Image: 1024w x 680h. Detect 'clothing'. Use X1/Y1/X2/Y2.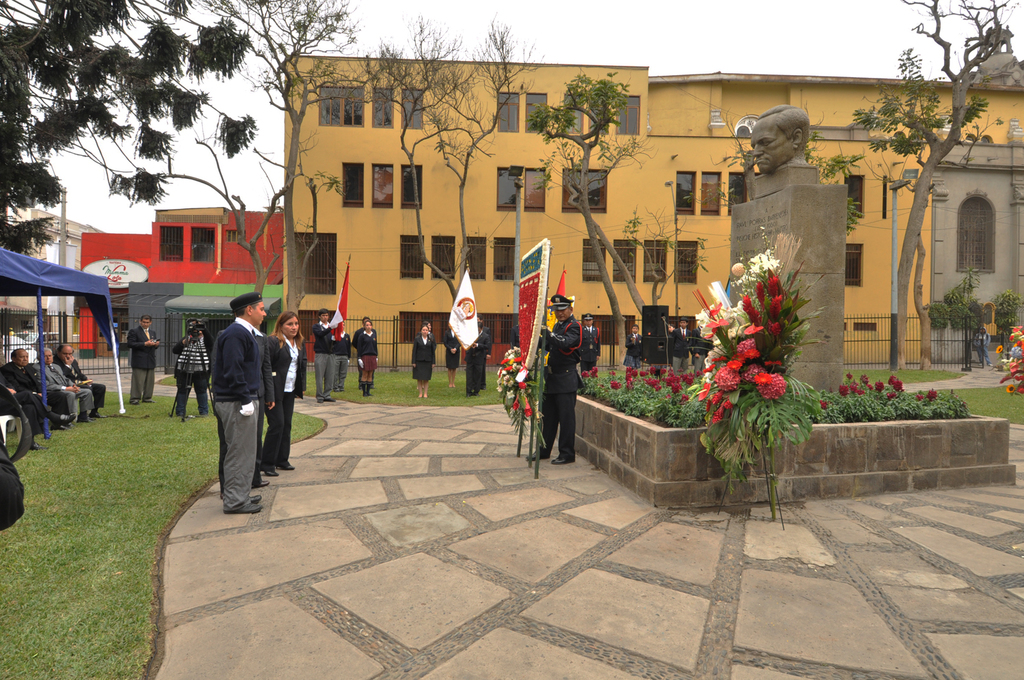
171/328/213/387.
